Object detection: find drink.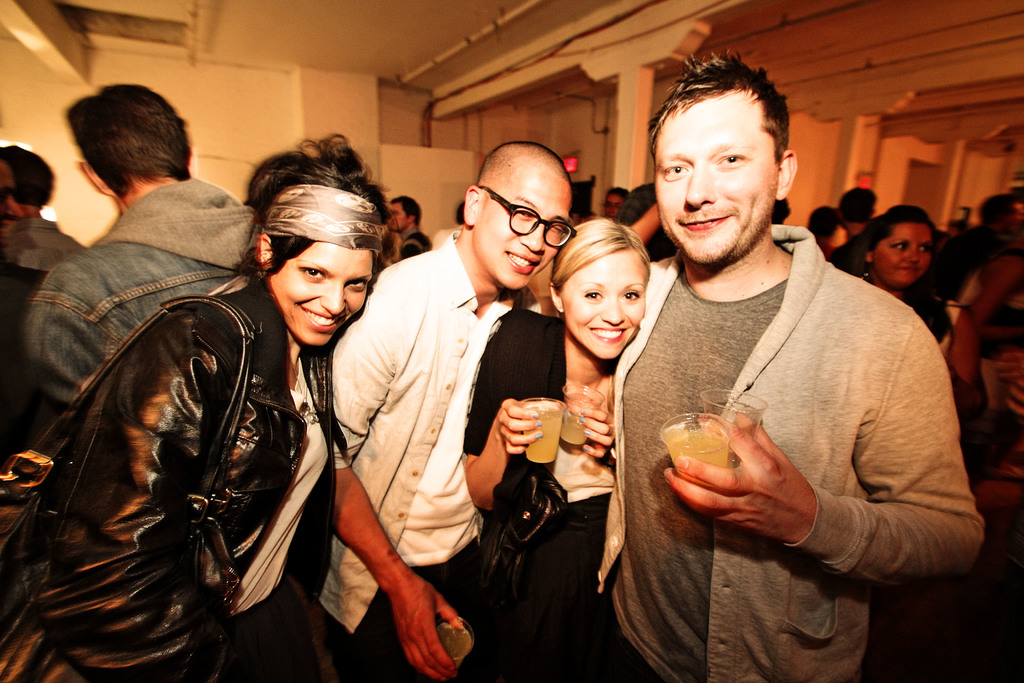
524 414 566 465.
